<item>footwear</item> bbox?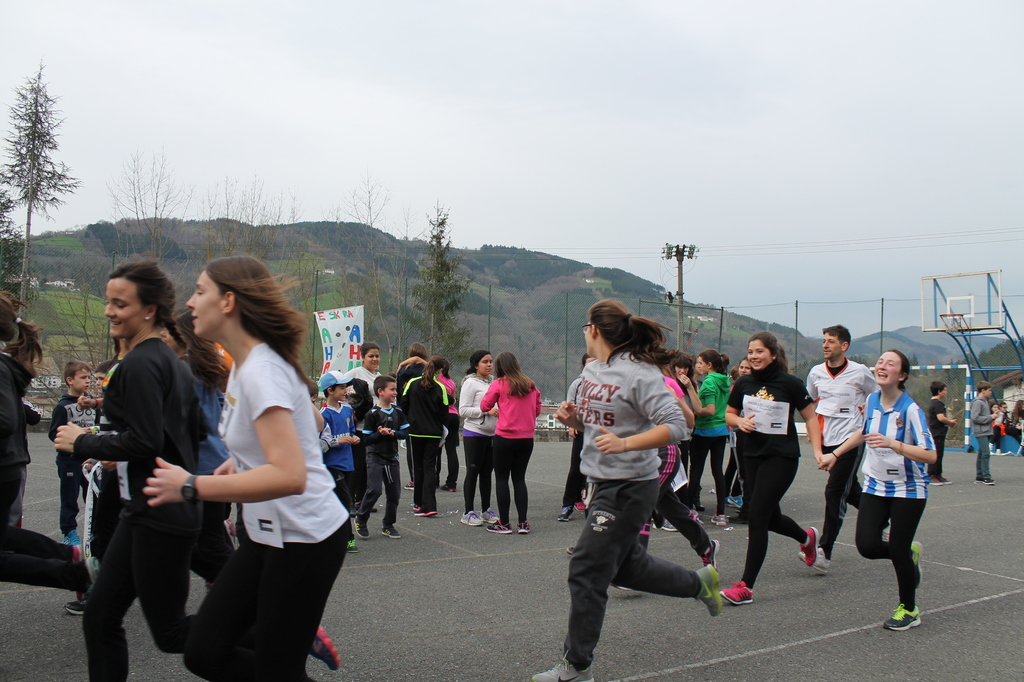
crop(558, 502, 575, 522)
